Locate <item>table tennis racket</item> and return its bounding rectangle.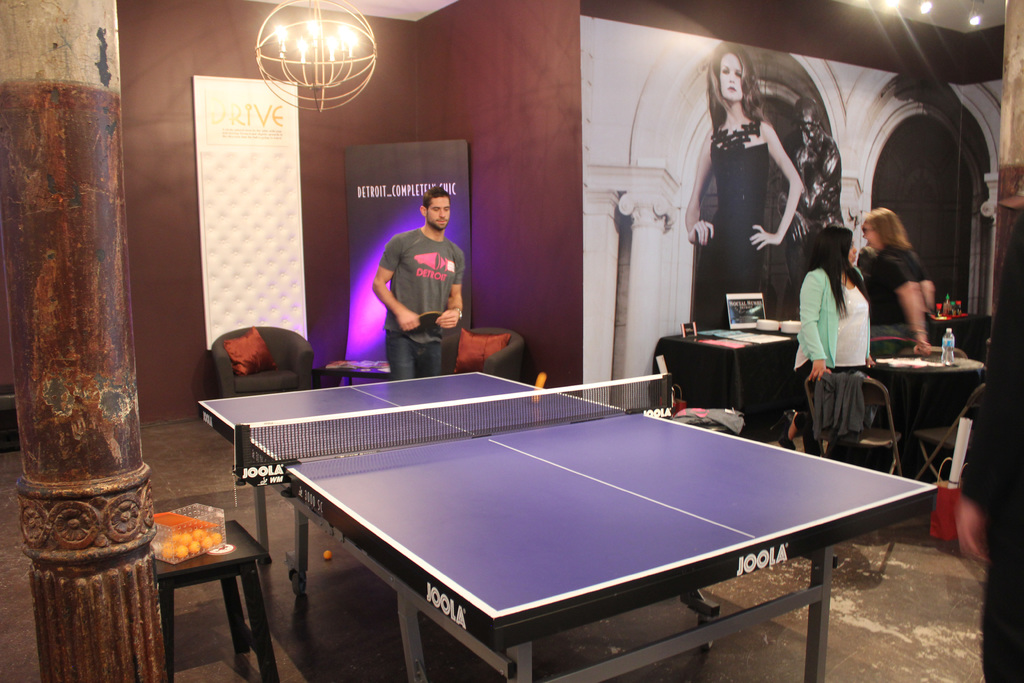
detection(408, 307, 439, 331).
